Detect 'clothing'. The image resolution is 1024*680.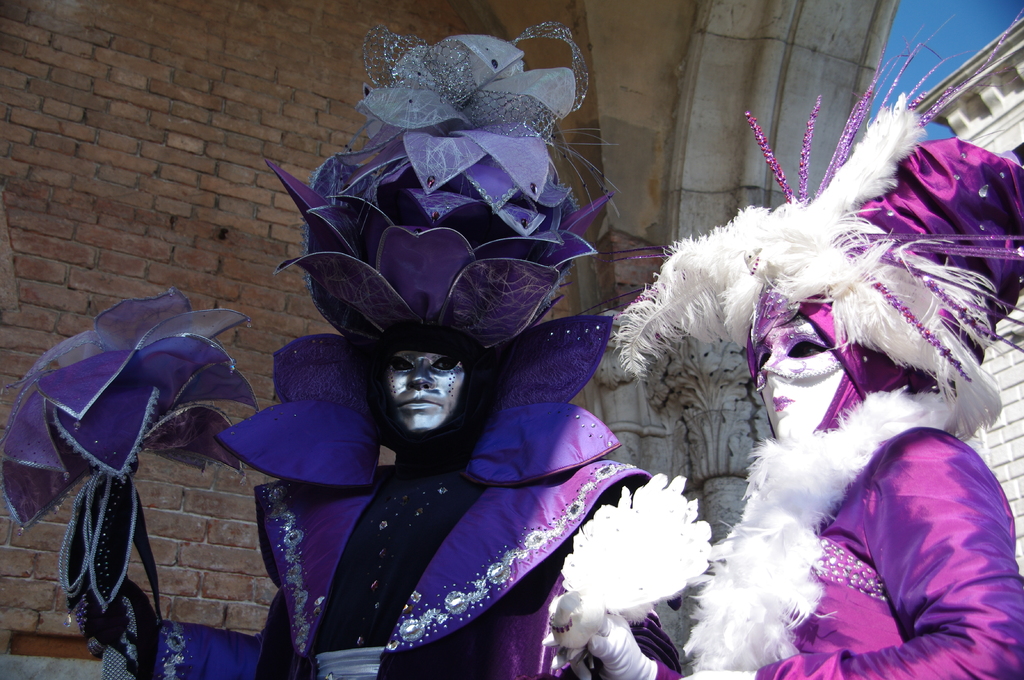
bbox=[113, 384, 683, 679].
